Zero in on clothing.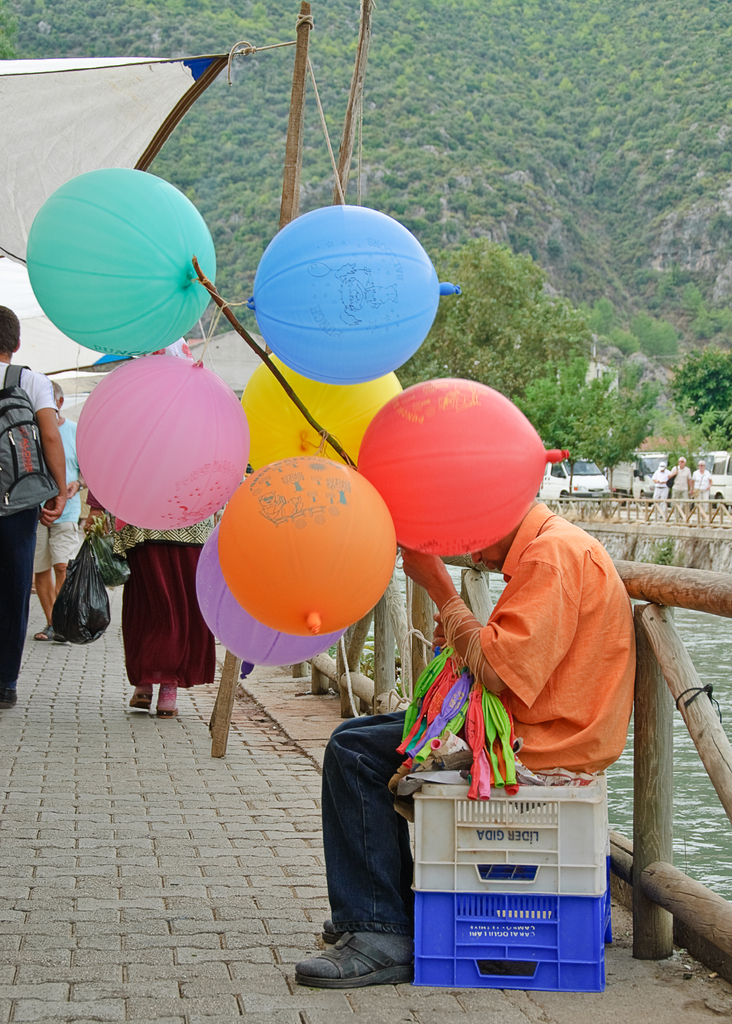
Zeroed in: <region>118, 505, 222, 692</region>.
